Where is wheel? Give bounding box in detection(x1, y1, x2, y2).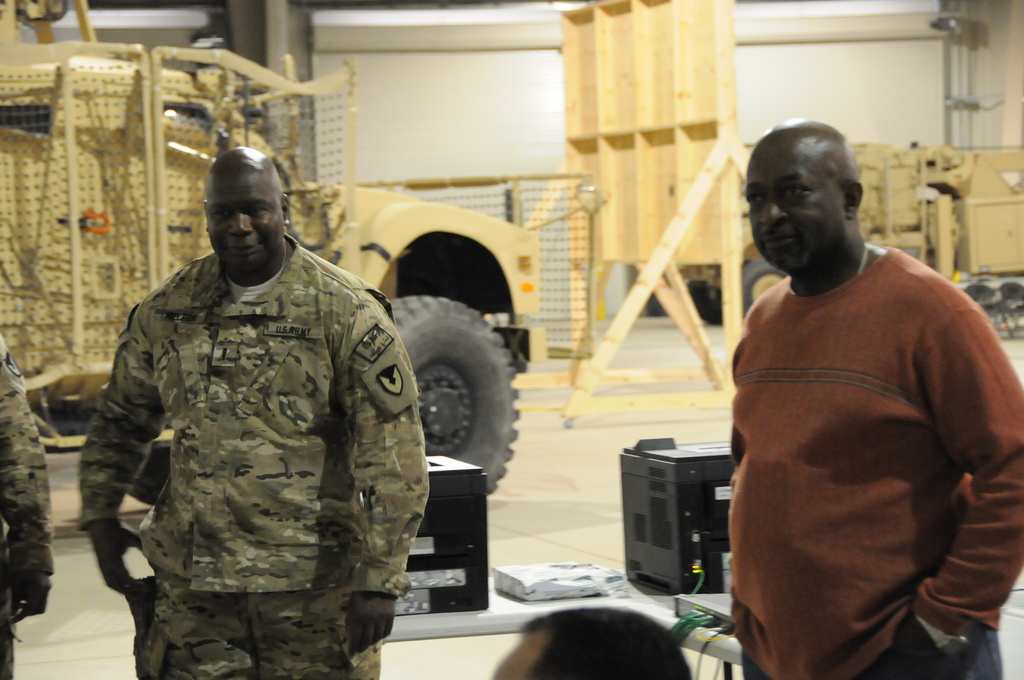
detection(741, 255, 786, 313).
